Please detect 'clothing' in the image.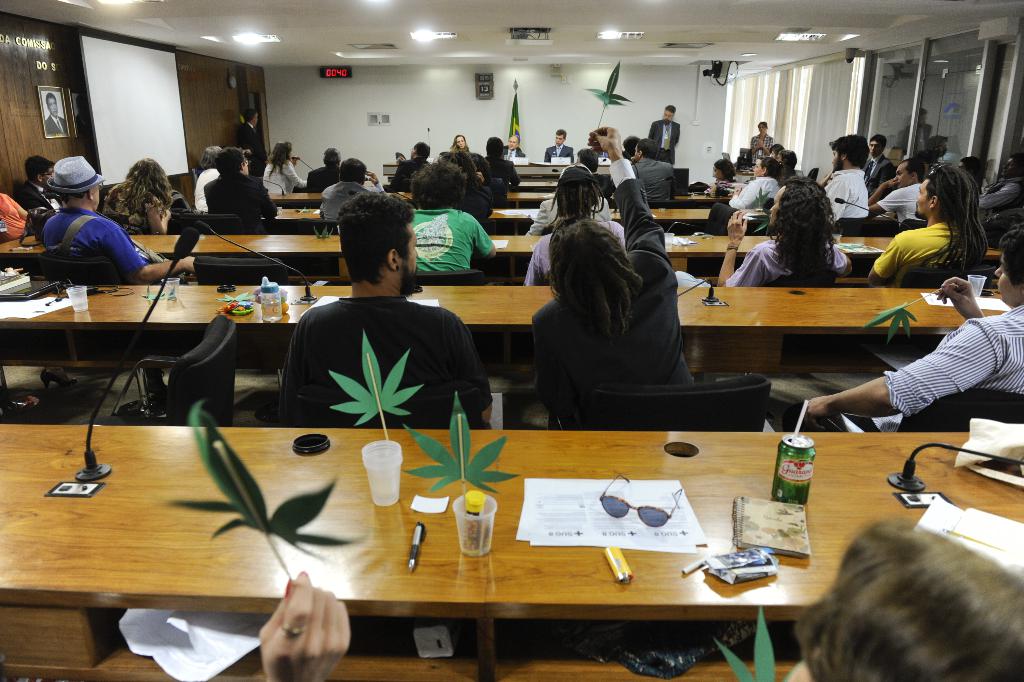
Rect(204, 163, 276, 235).
